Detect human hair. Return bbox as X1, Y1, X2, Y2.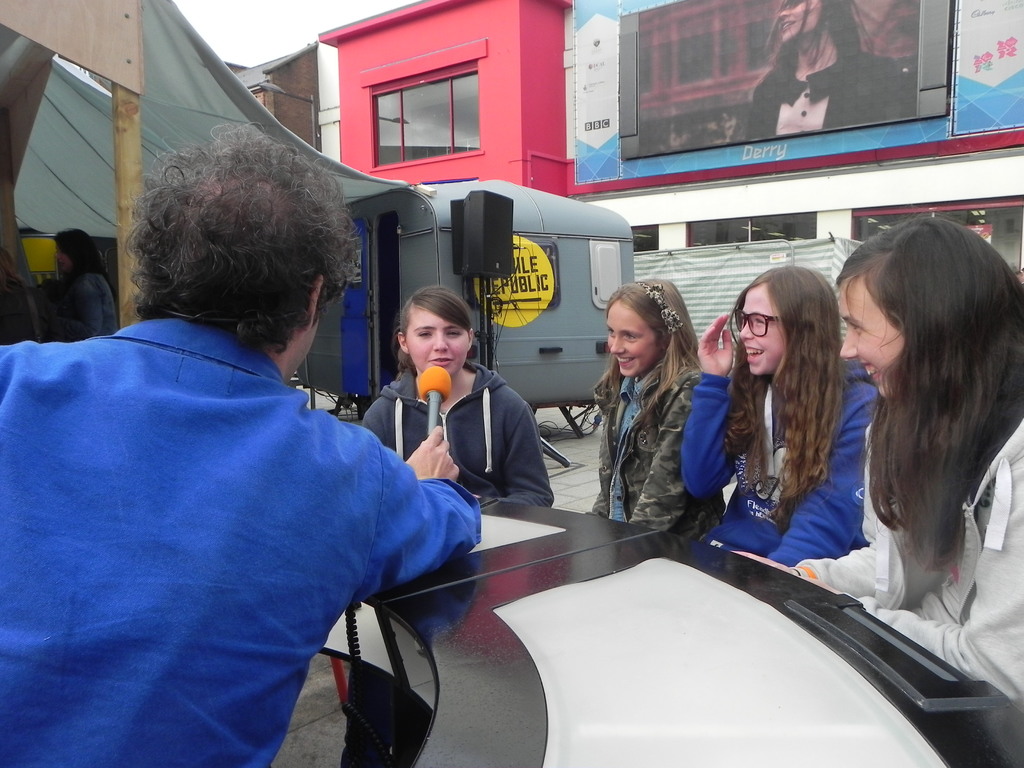
759, 0, 878, 90.
